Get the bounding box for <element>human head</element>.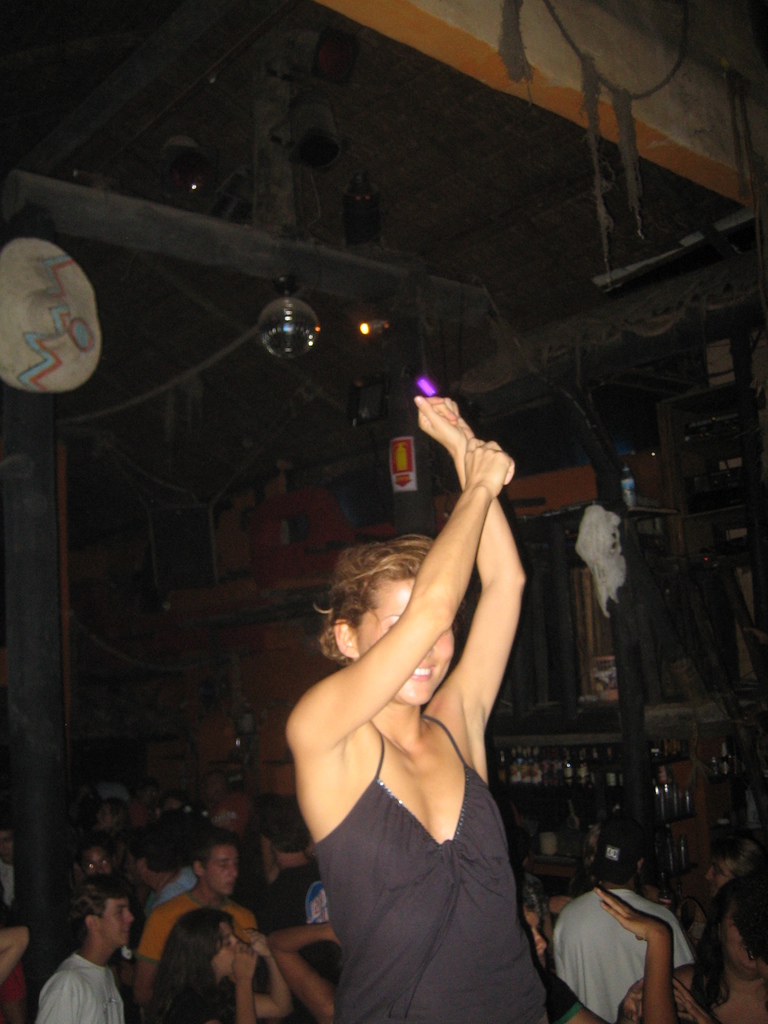
{"x1": 70, "y1": 842, "x2": 113, "y2": 883}.
